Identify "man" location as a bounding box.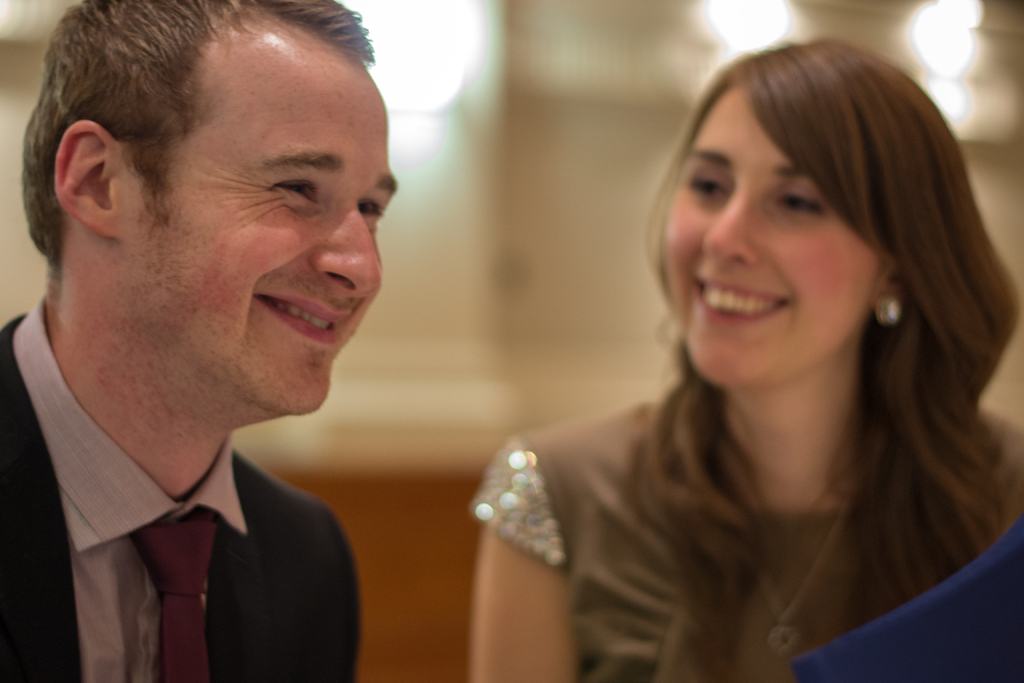
box=[0, 0, 394, 682].
